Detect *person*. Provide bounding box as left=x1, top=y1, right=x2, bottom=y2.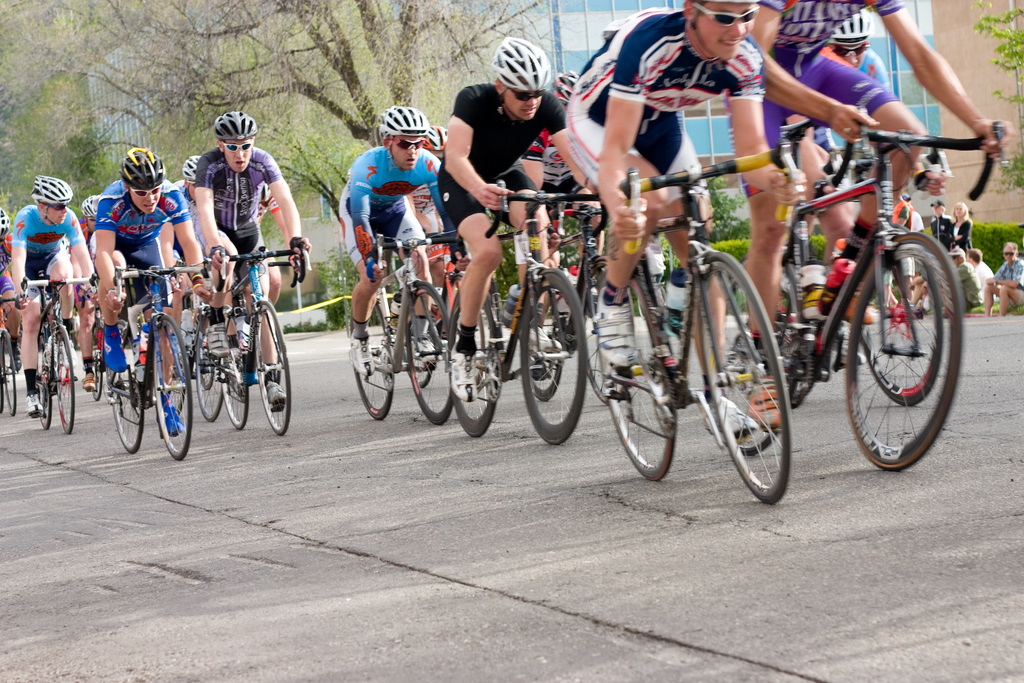
left=965, top=246, right=993, bottom=299.
